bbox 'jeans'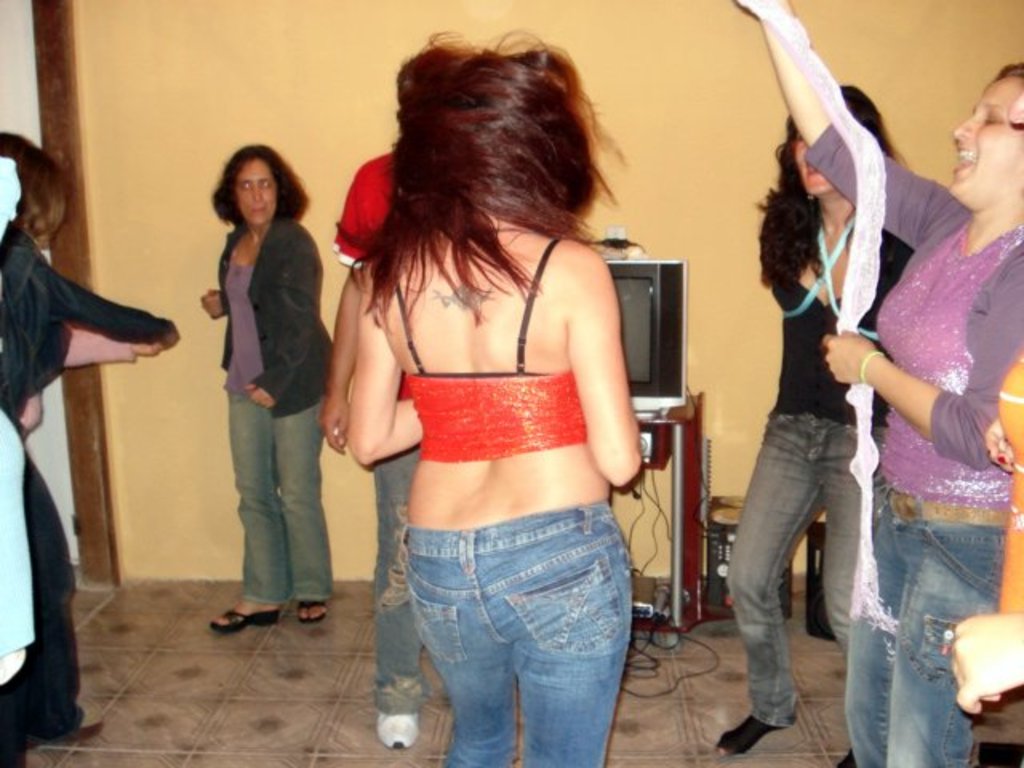
left=726, top=413, right=883, bottom=728
